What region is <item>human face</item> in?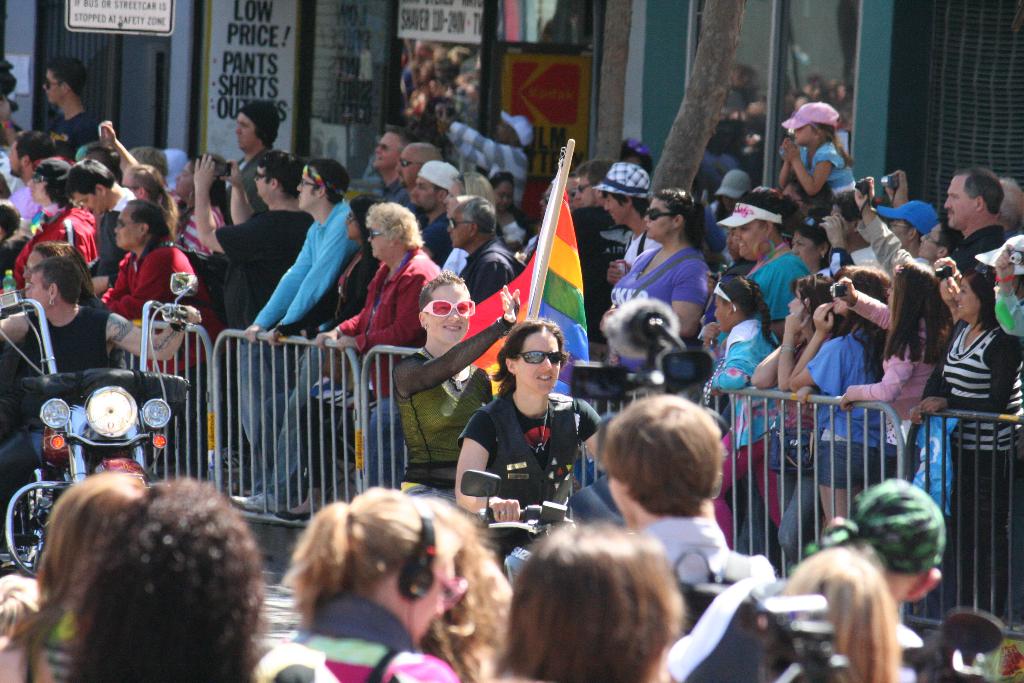
bbox=(28, 270, 49, 318).
